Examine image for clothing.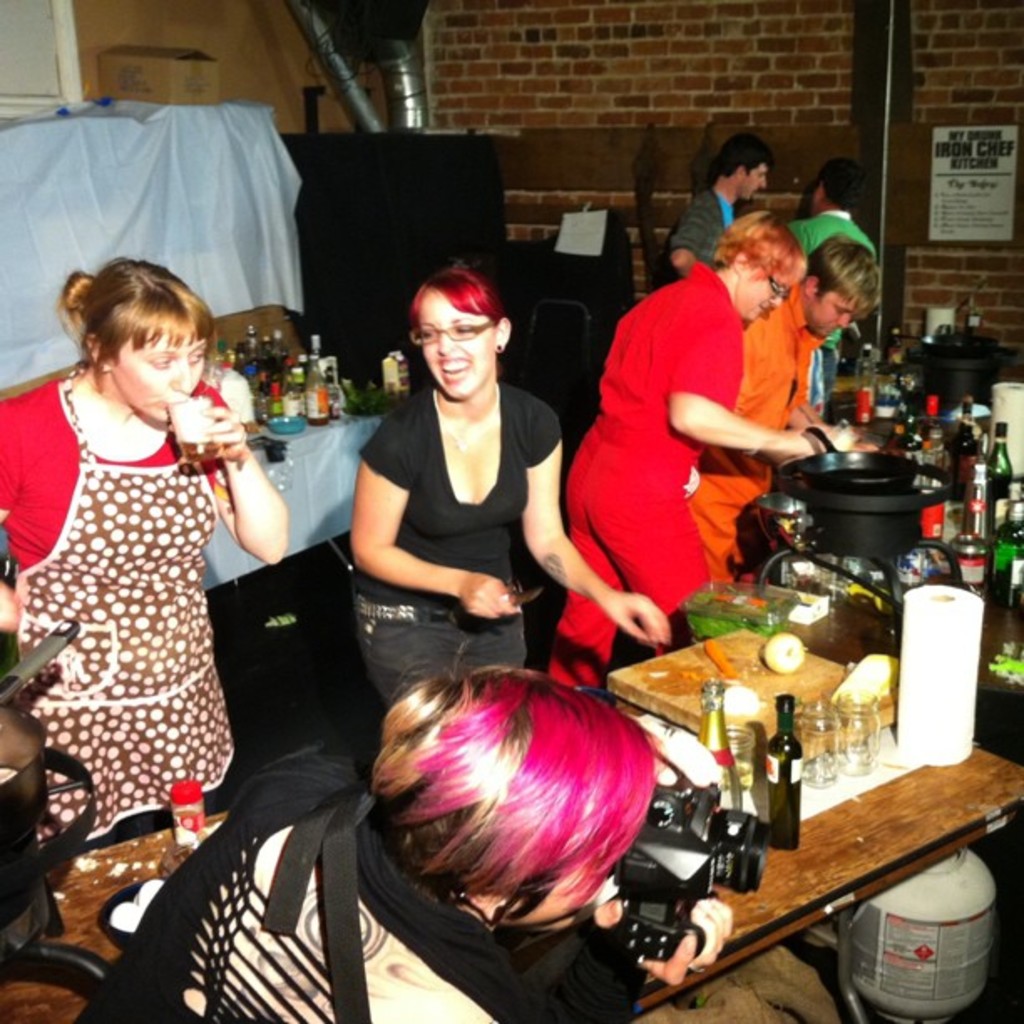
Examination result: region(70, 745, 643, 1022).
